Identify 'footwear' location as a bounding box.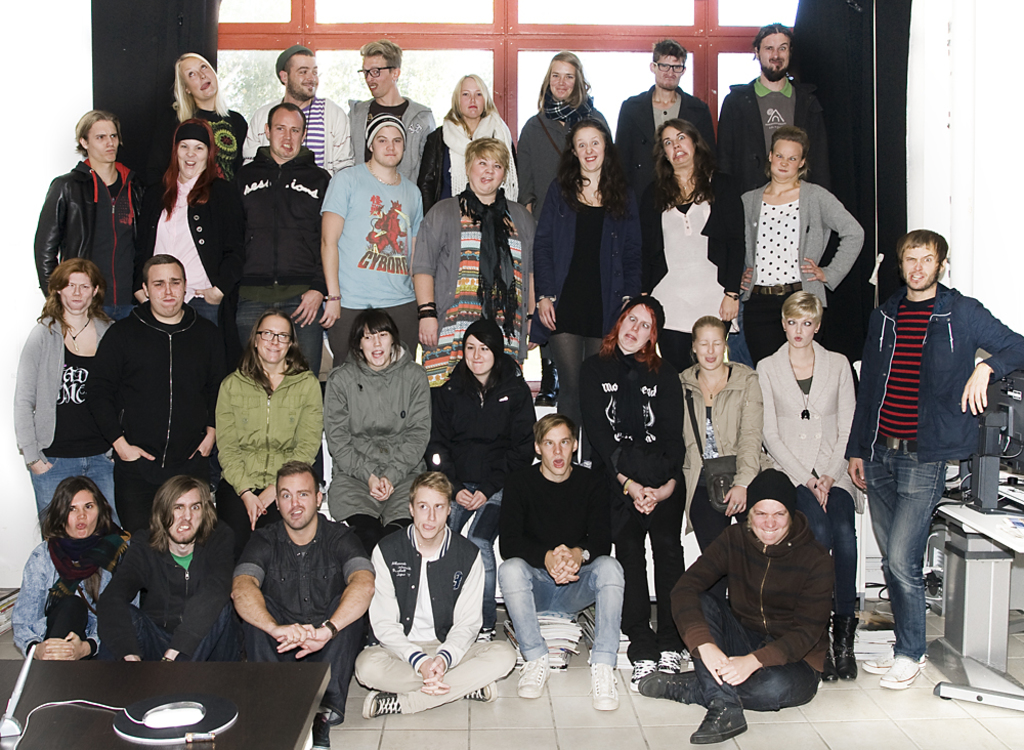
641 669 701 704.
